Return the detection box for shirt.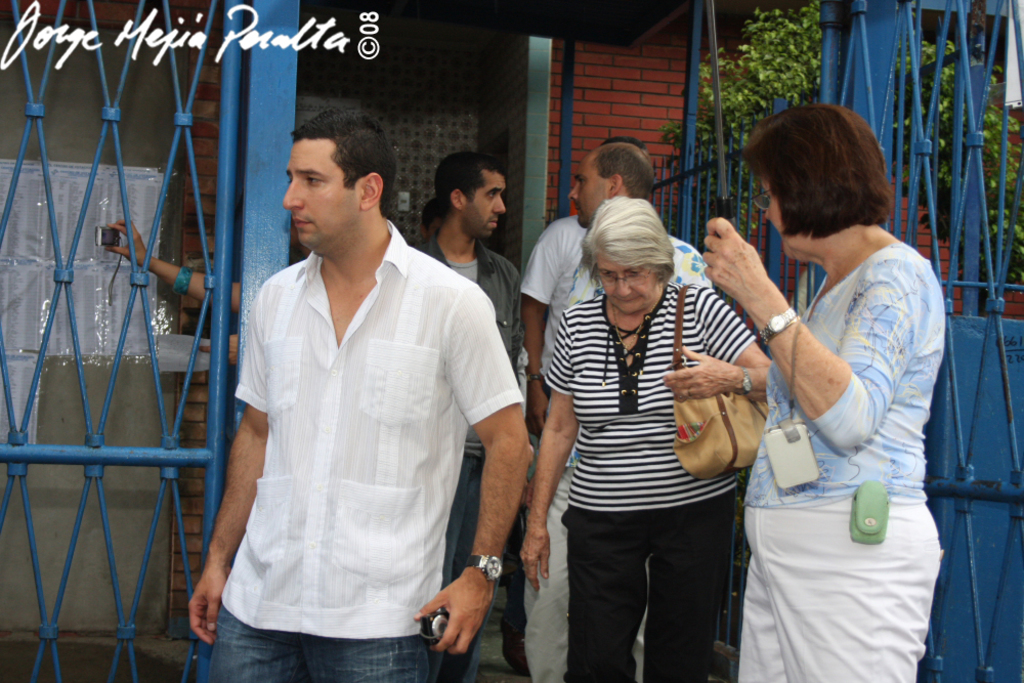
[x1=190, y1=228, x2=489, y2=643].
